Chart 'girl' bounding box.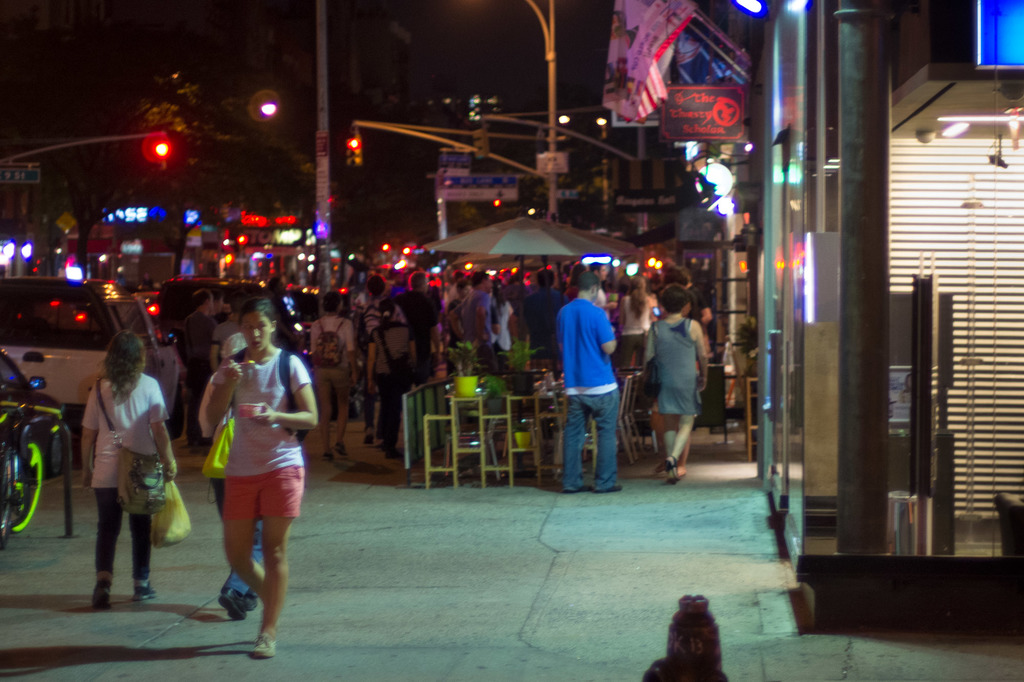
Charted: [left=78, top=327, right=179, bottom=606].
